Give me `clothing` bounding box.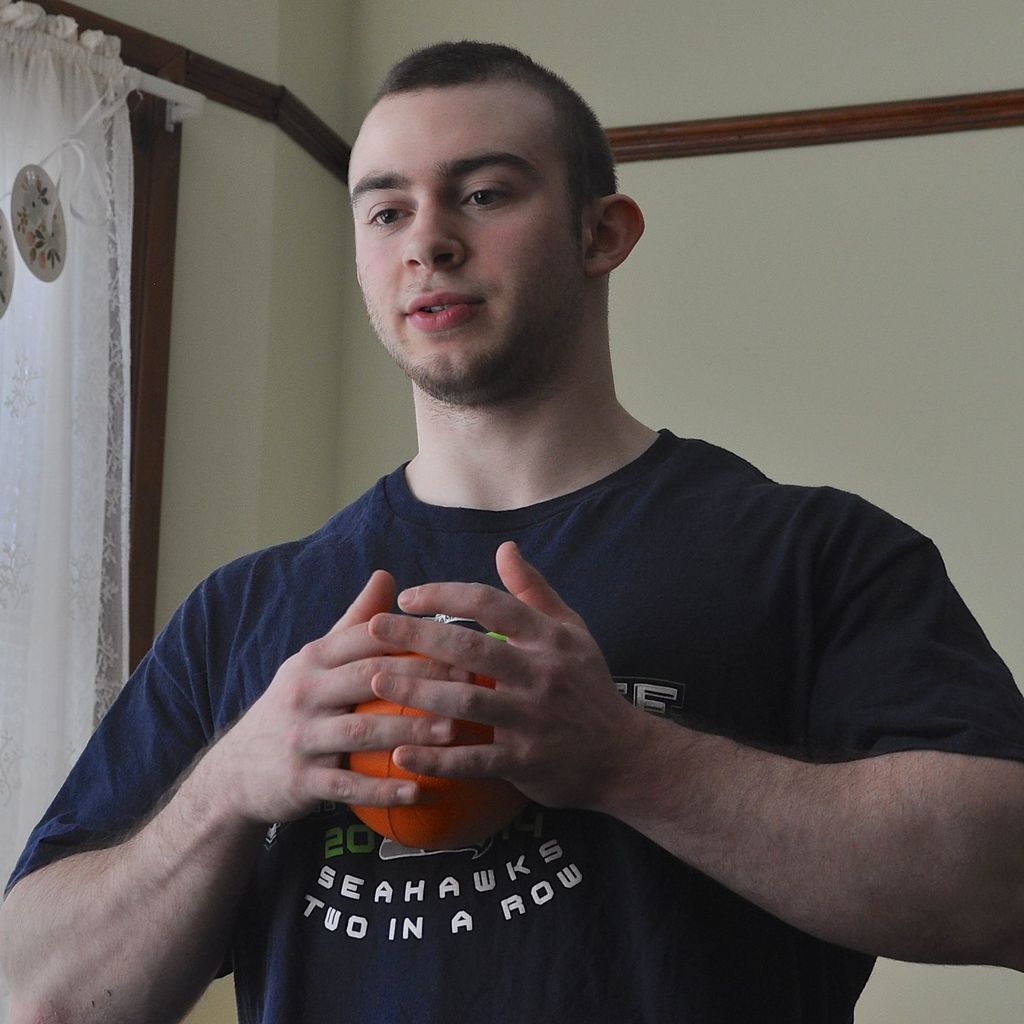
(31,378,859,1000).
